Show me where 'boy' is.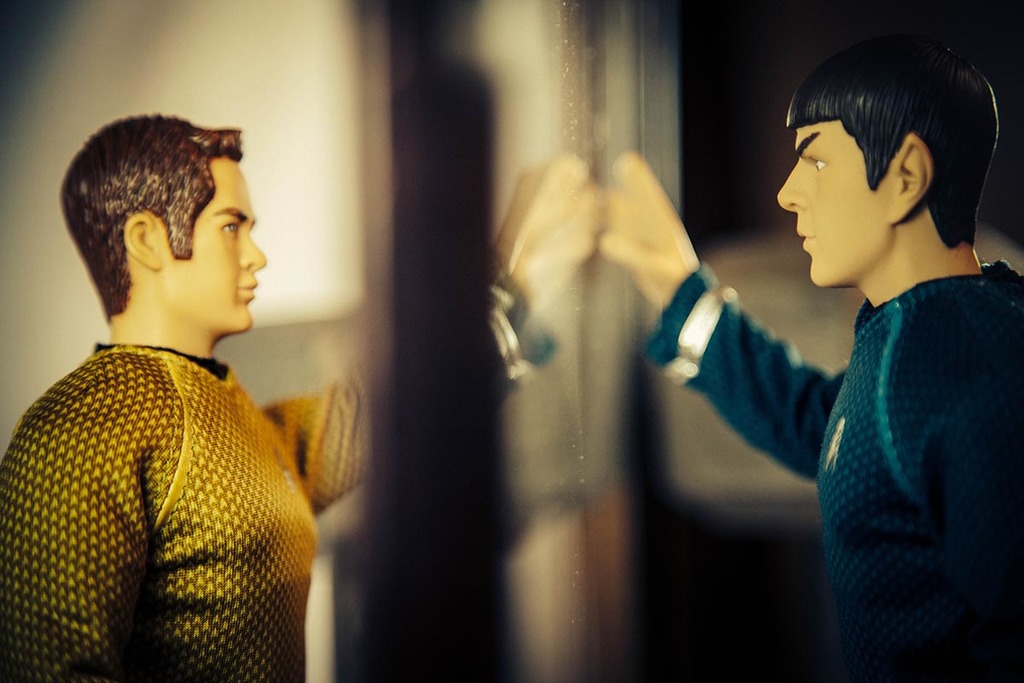
'boy' is at BBox(587, 26, 1023, 682).
